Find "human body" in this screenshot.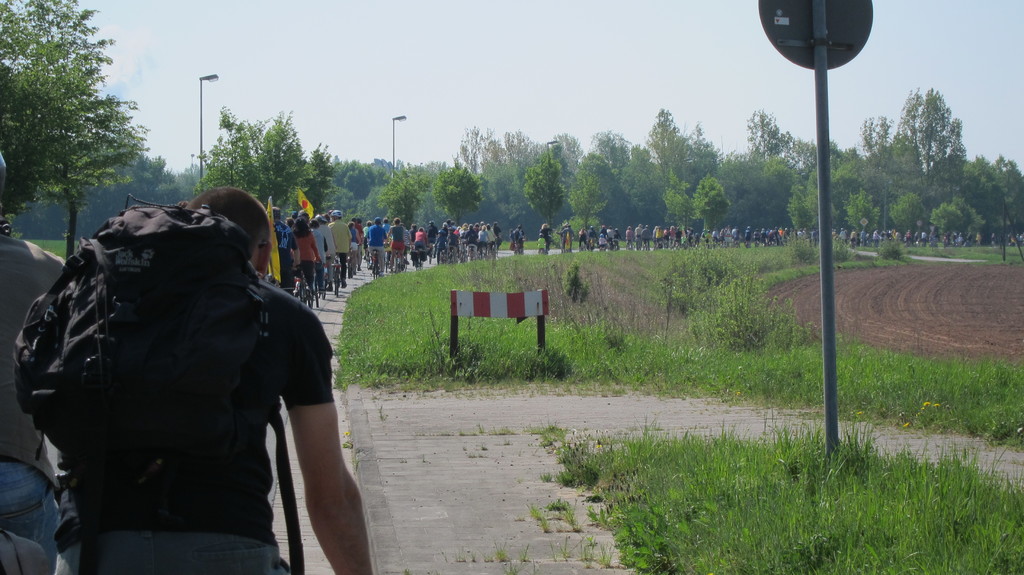
The bounding box for "human body" is bbox=(559, 224, 572, 250).
